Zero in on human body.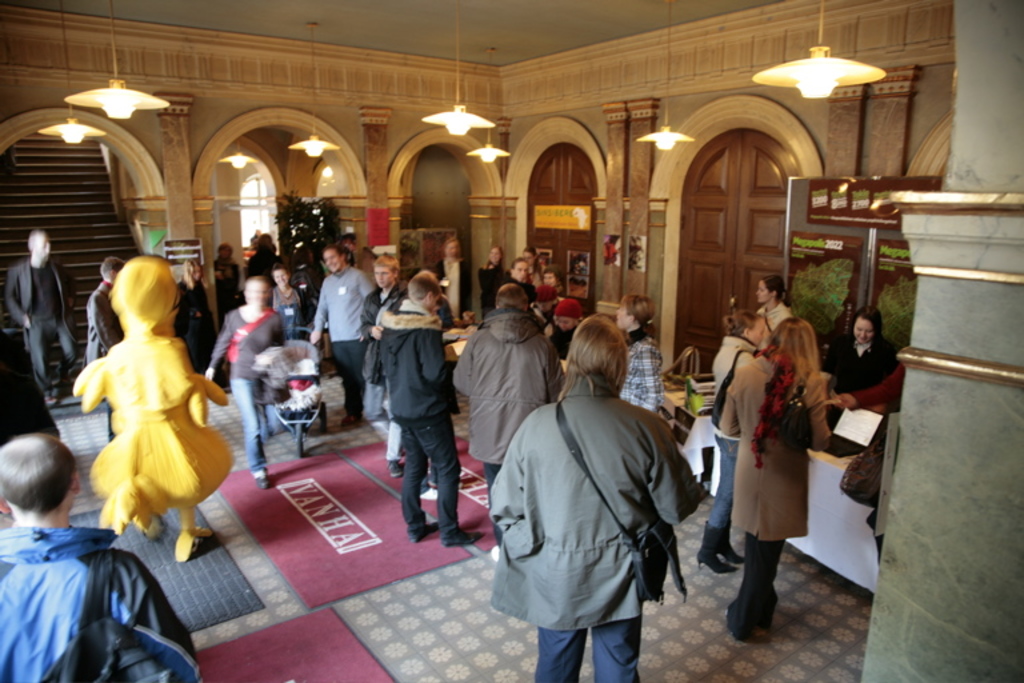
Zeroed in: detection(81, 281, 132, 374).
